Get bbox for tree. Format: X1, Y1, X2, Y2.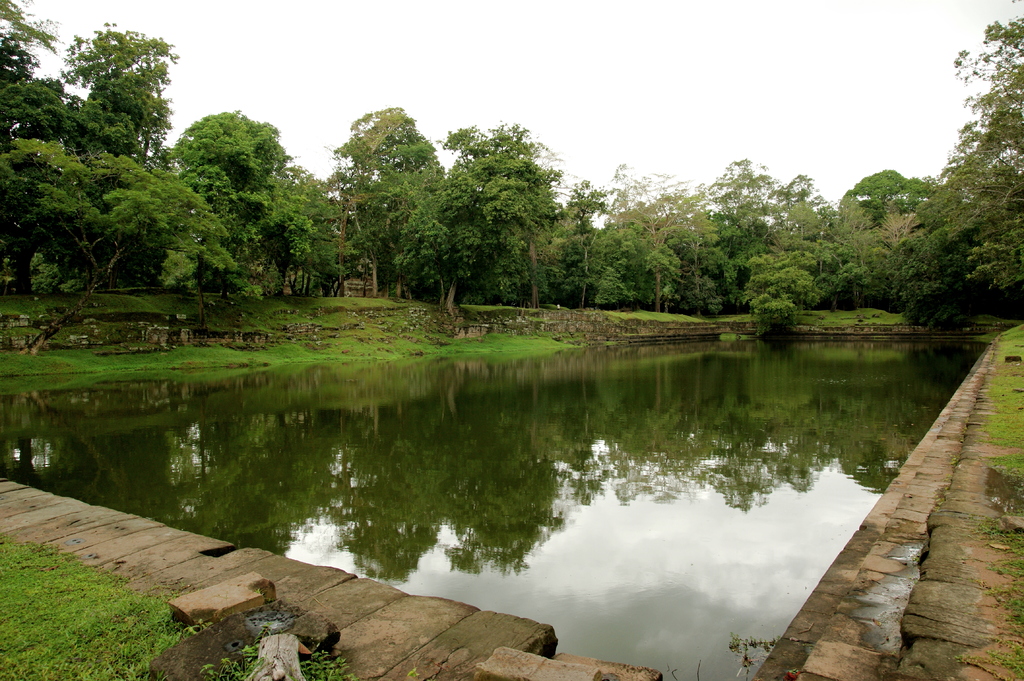
189, 167, 228, 214.
